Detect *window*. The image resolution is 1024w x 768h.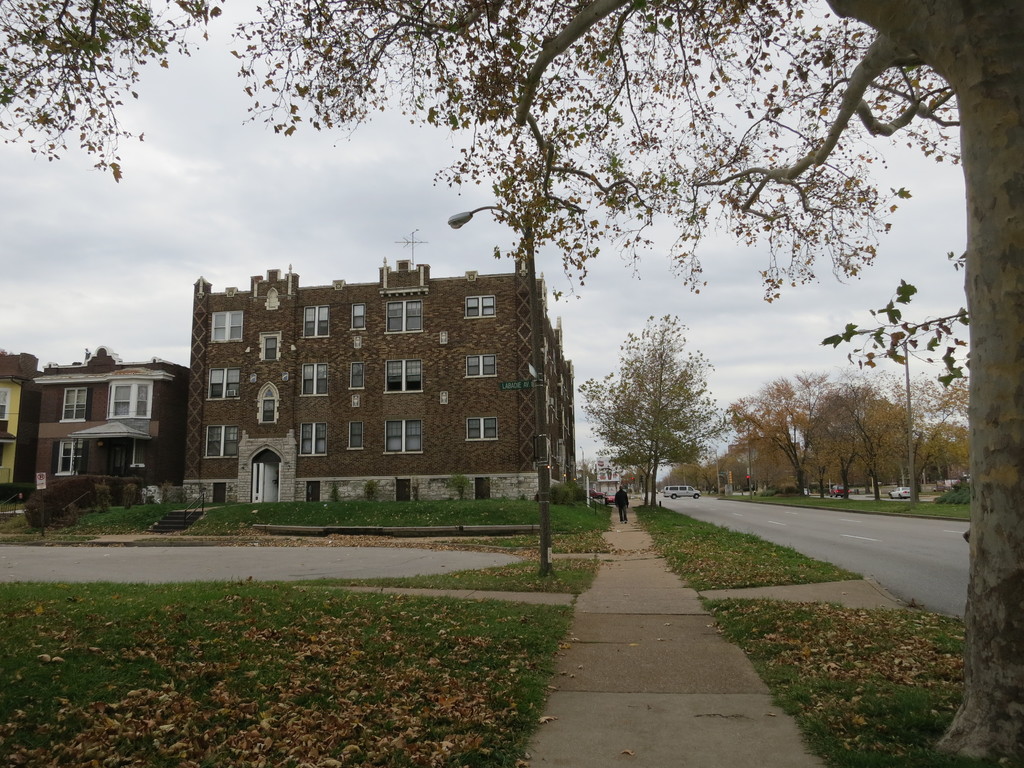
box(380, 296, 420, 333).
